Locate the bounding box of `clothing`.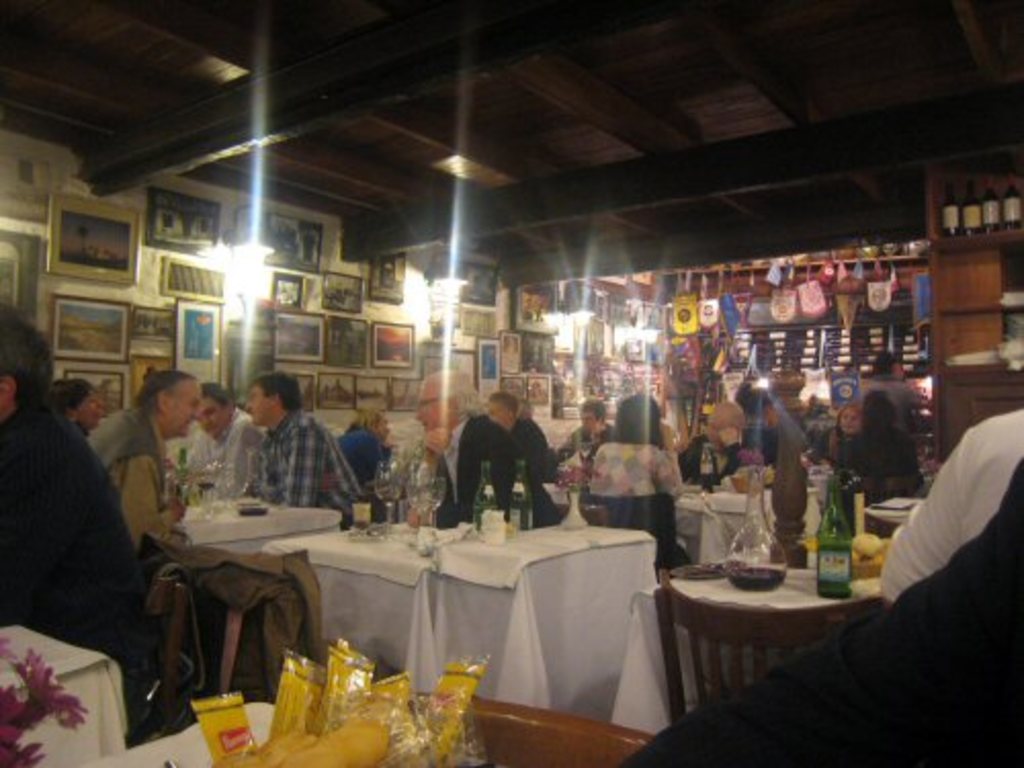
Bounding box: Rect(84, 397, 190, 551).
